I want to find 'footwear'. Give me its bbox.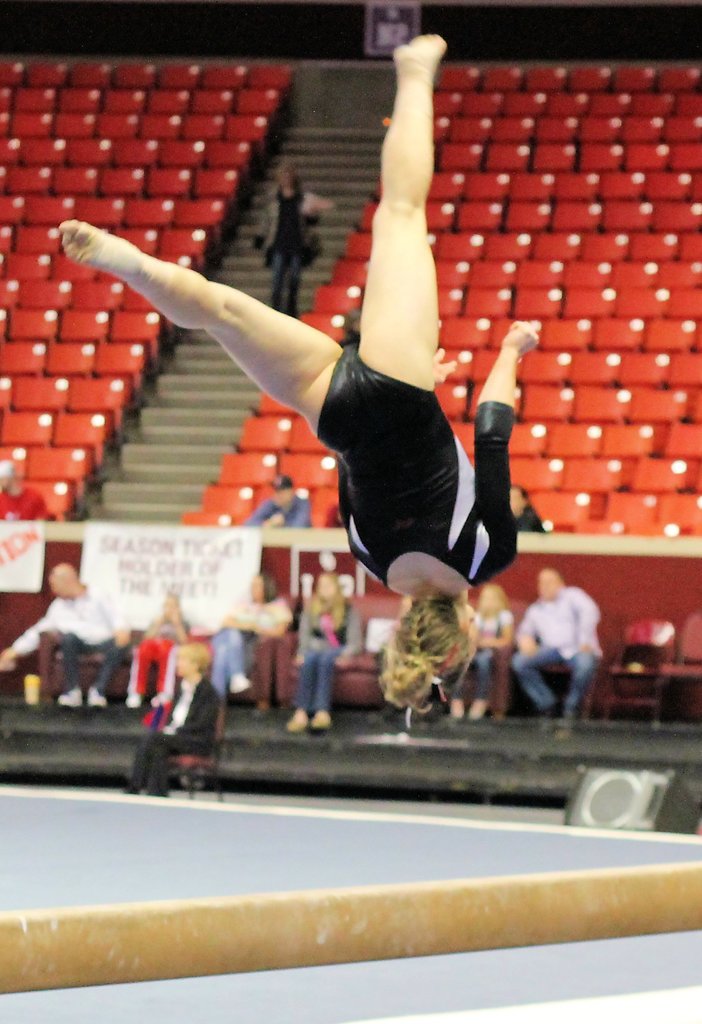
{"left": 567, "top": 701, "right": 583, "bottom": 720}.
